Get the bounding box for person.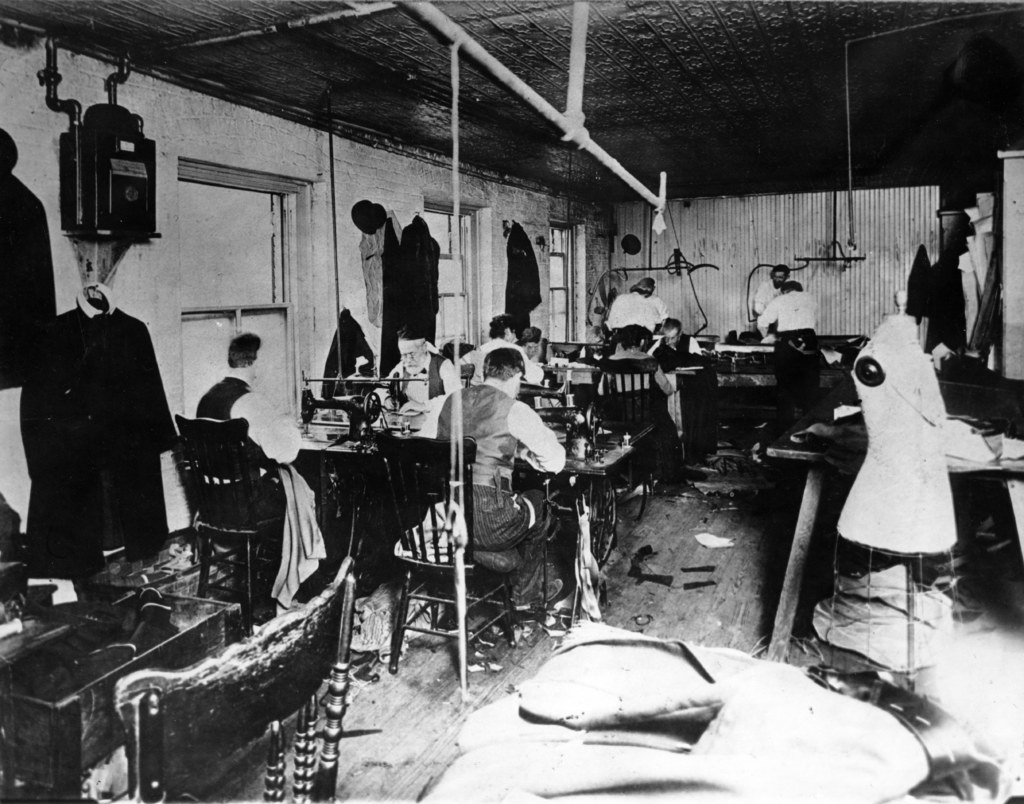
bbox(449, 323, 555, 625).
